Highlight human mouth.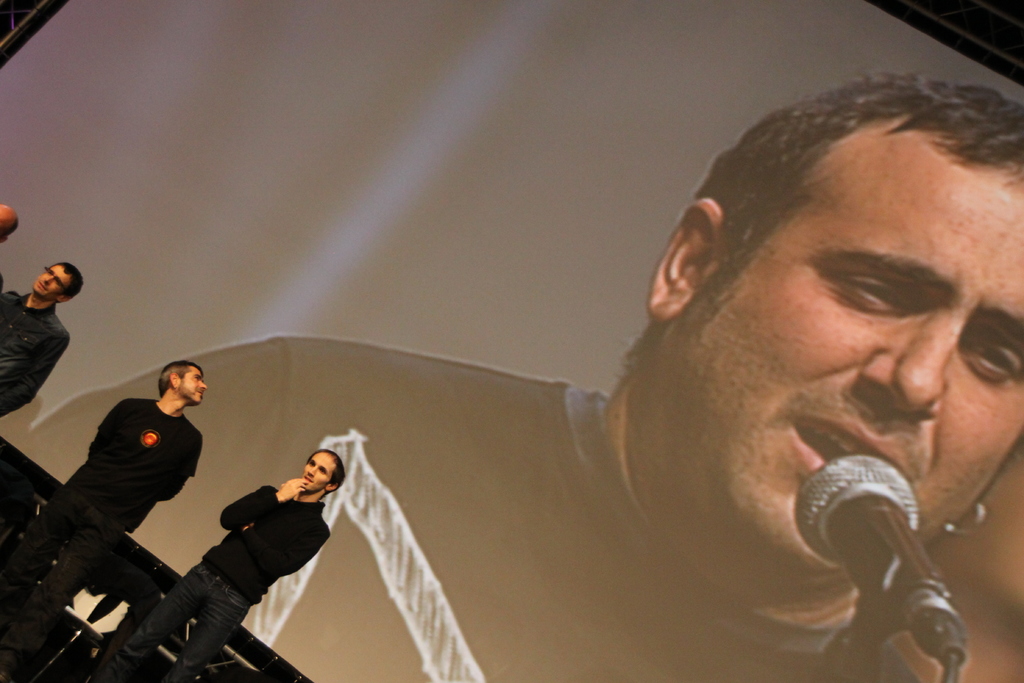
Highlighted region: x1=195, y1=393, x2=202, y2=399.
